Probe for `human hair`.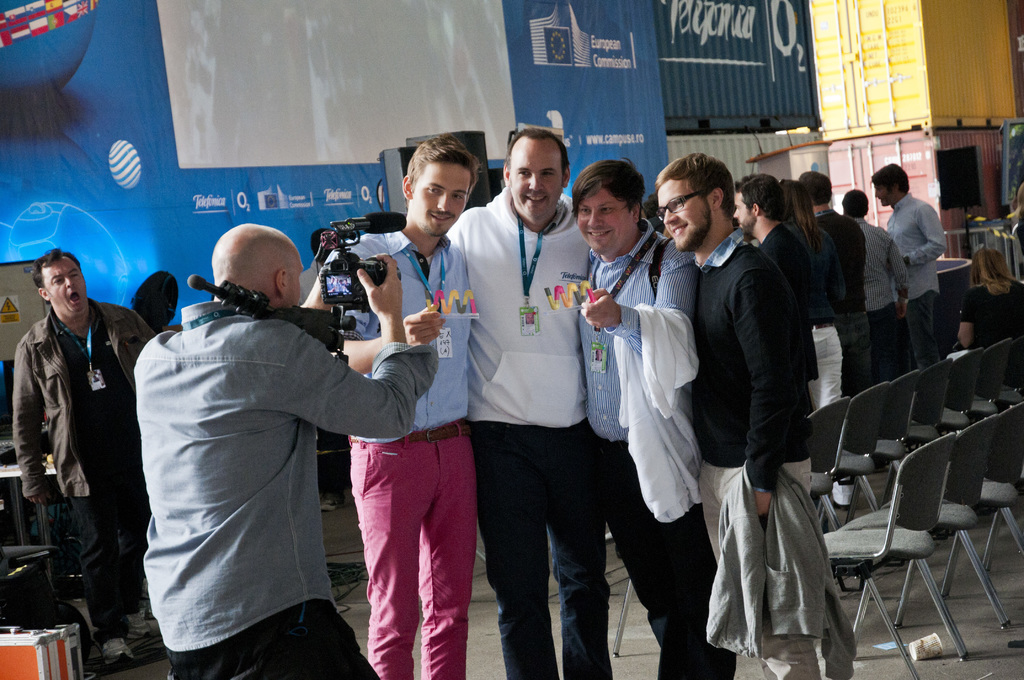
Probe result: [x1=968, y1=245, x2=1018, y2=296].
